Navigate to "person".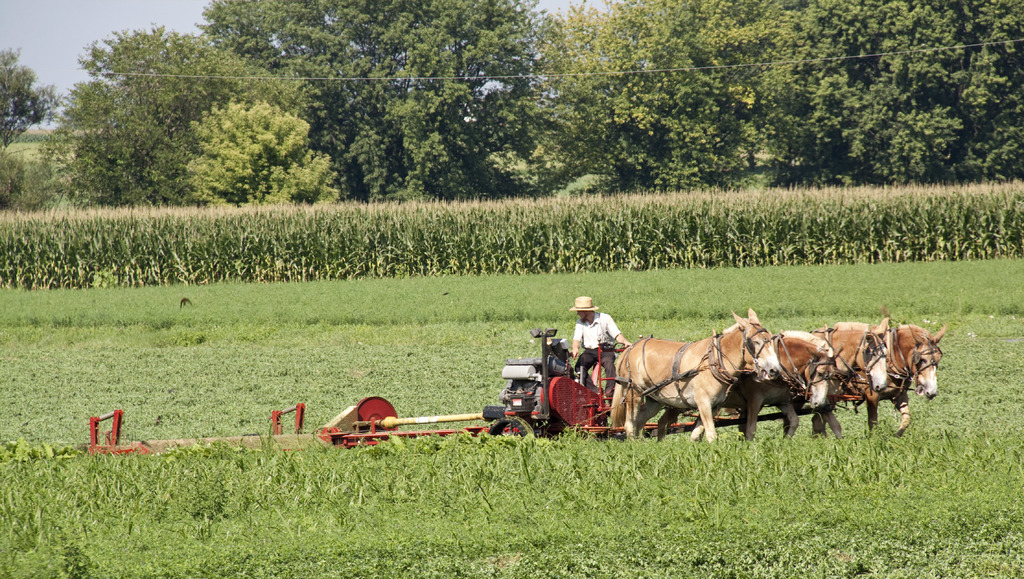
Navigation target: crop(571, 289, 617, 404).
